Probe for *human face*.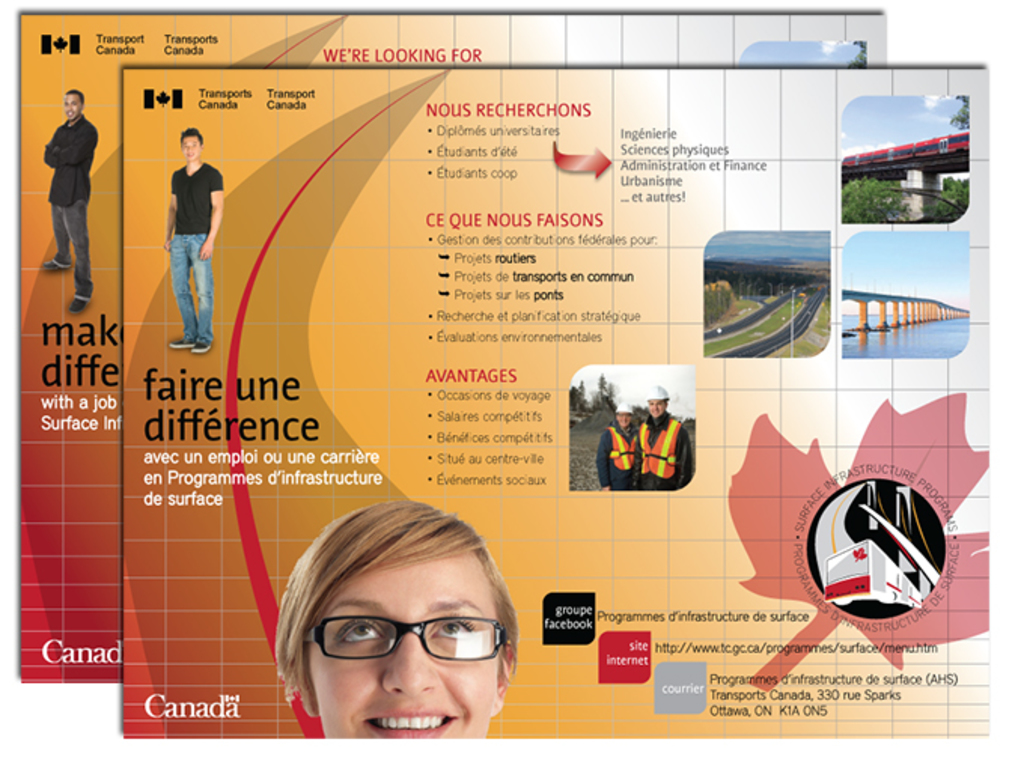
Probe result: x1=179 y1=134 x2=199 y2=161.
